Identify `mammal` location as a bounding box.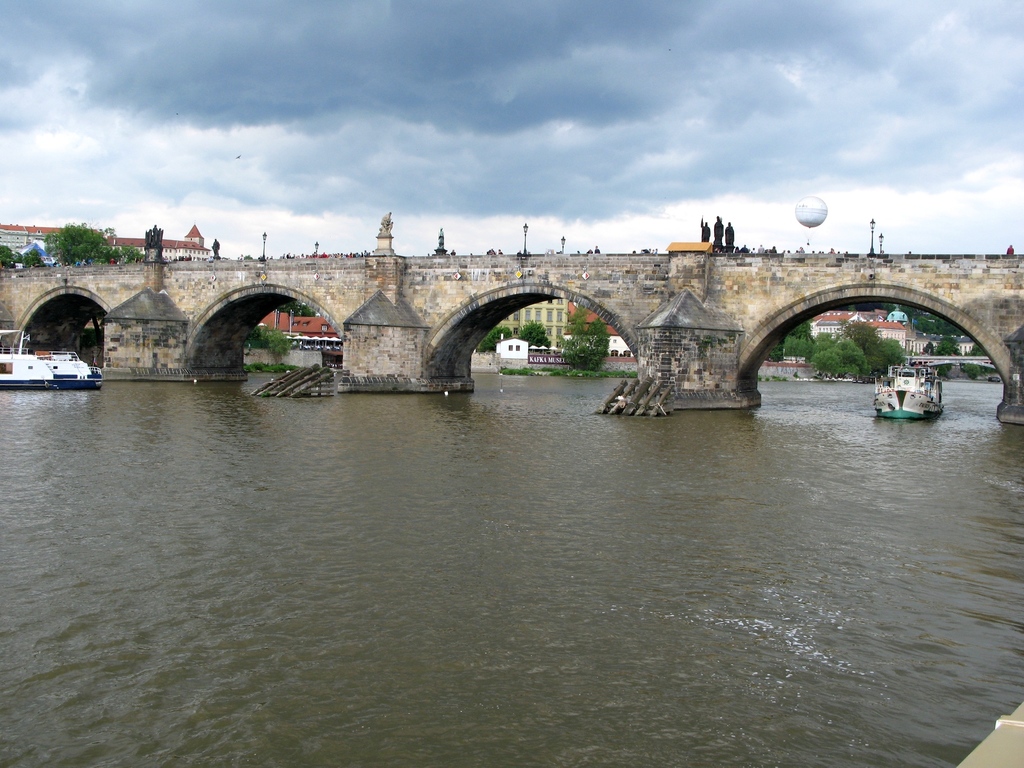
bbox(143, 229, 150, 249).
